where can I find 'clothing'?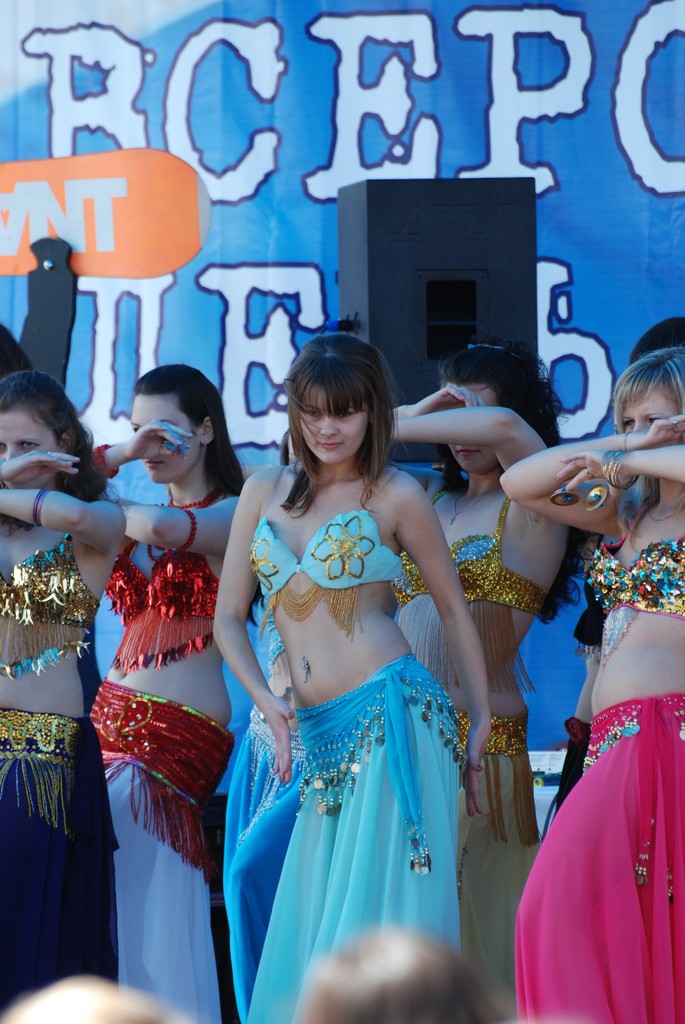
You can find it at 396,488,546,688.
